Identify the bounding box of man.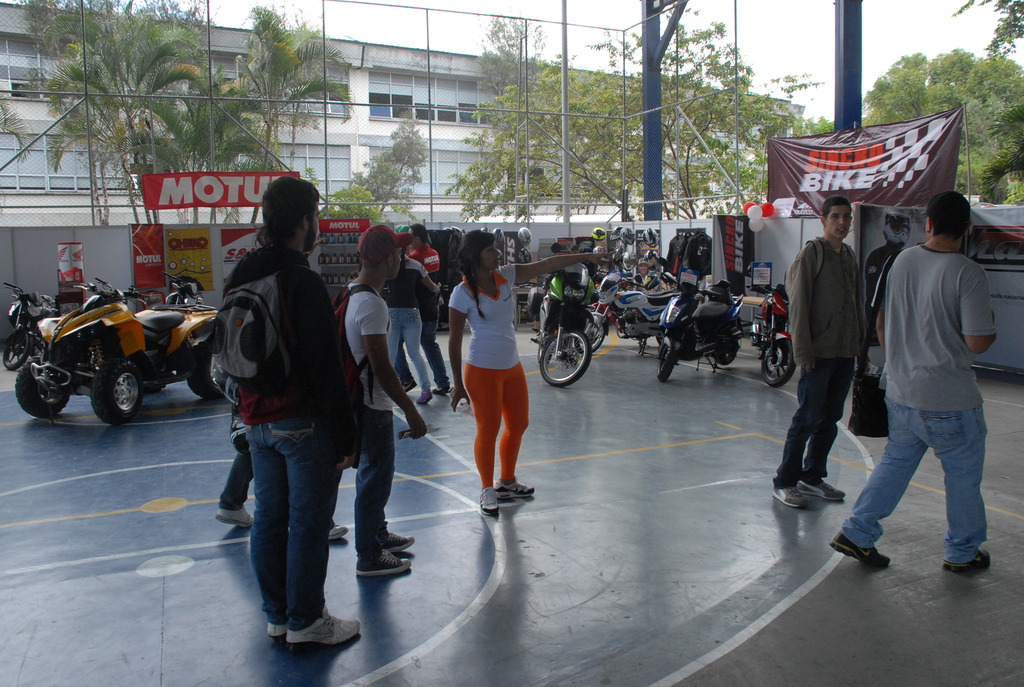
x1=567, y1=244, x2=598, y2=280.
